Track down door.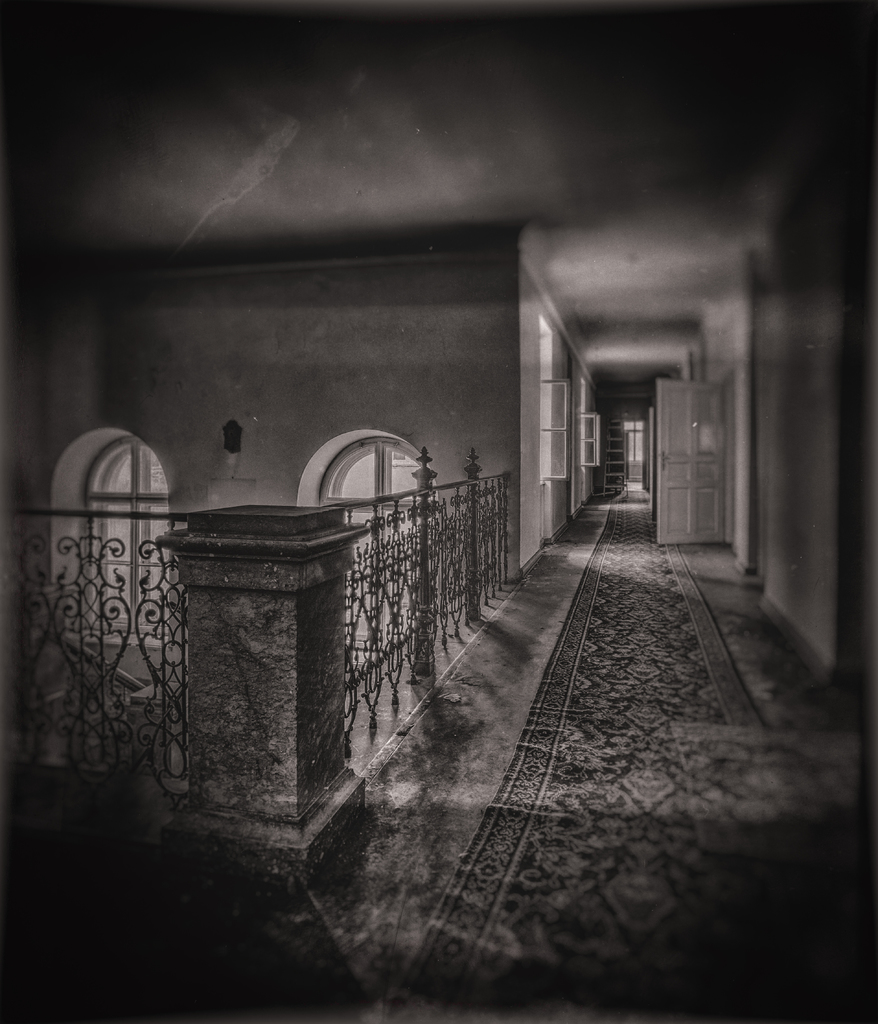
Tracked to box=[651, 376, 733, 540].
